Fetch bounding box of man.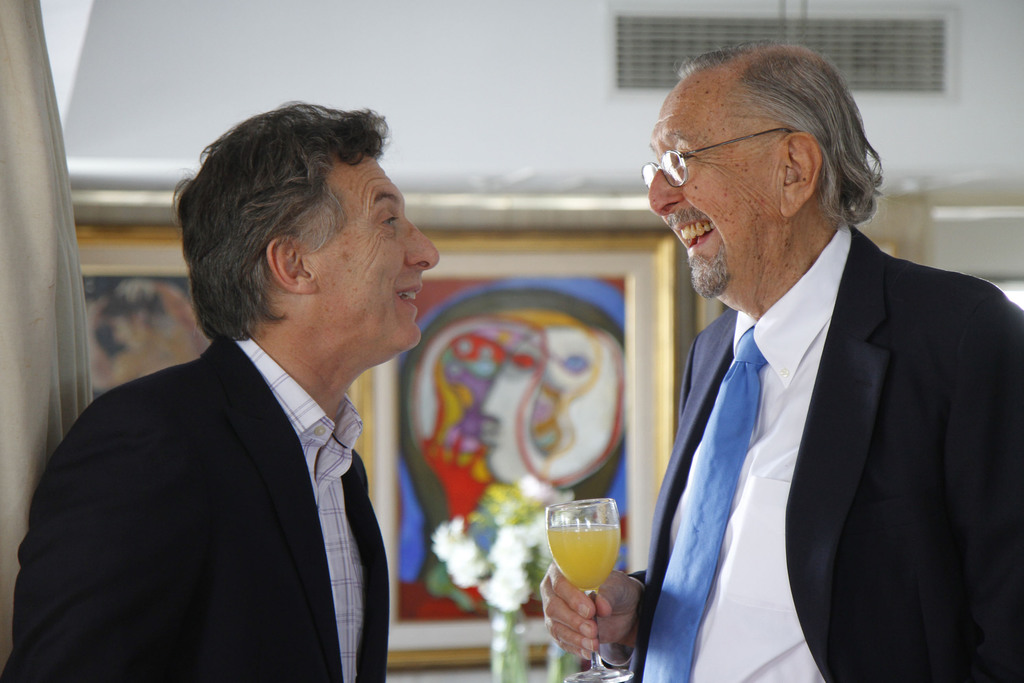
Bbox: (1, 94, 435, 682).
